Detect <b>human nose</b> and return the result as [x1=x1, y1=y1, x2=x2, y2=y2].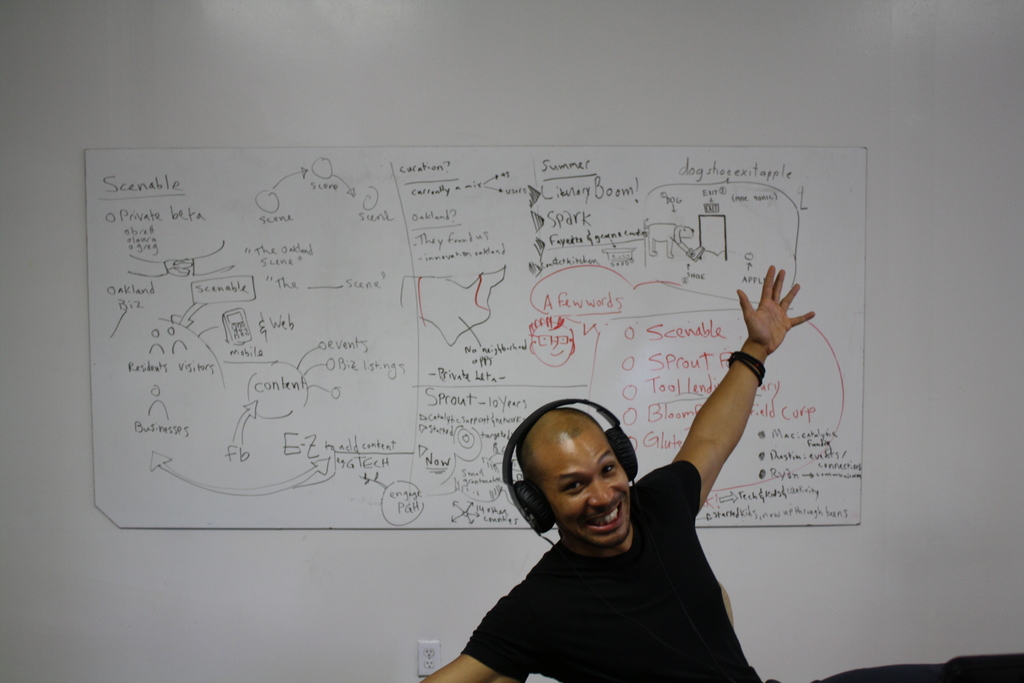
[x1=589, y1=470, x2=616, y2=508].
